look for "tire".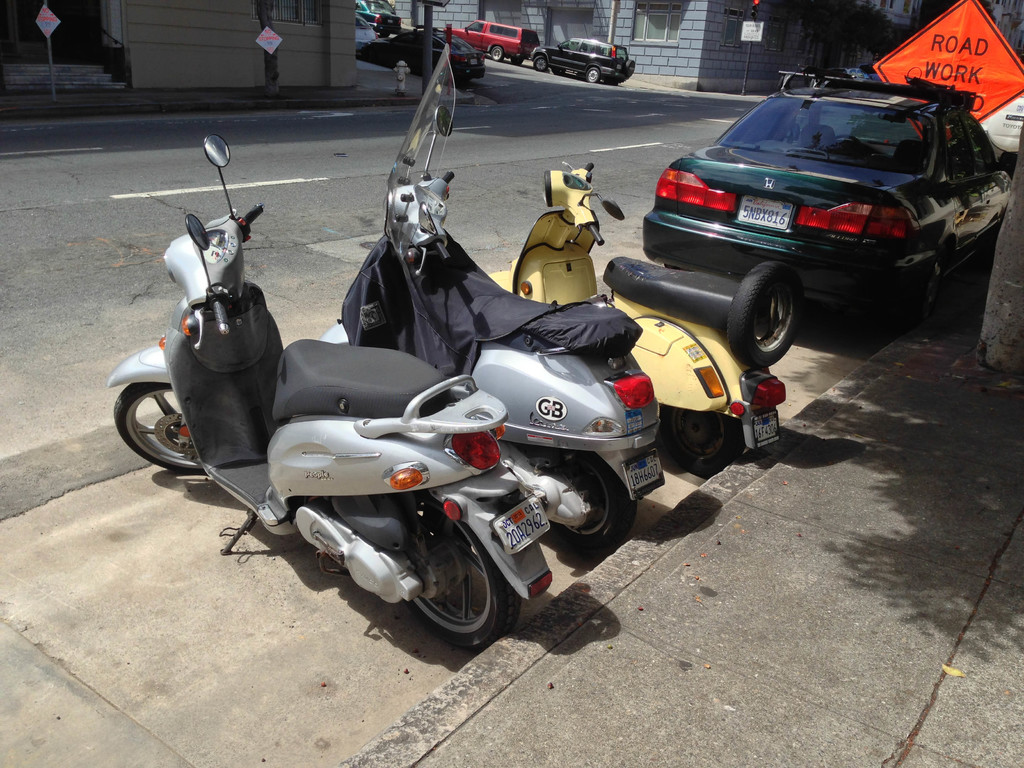
Found: 660 404 746 472.
